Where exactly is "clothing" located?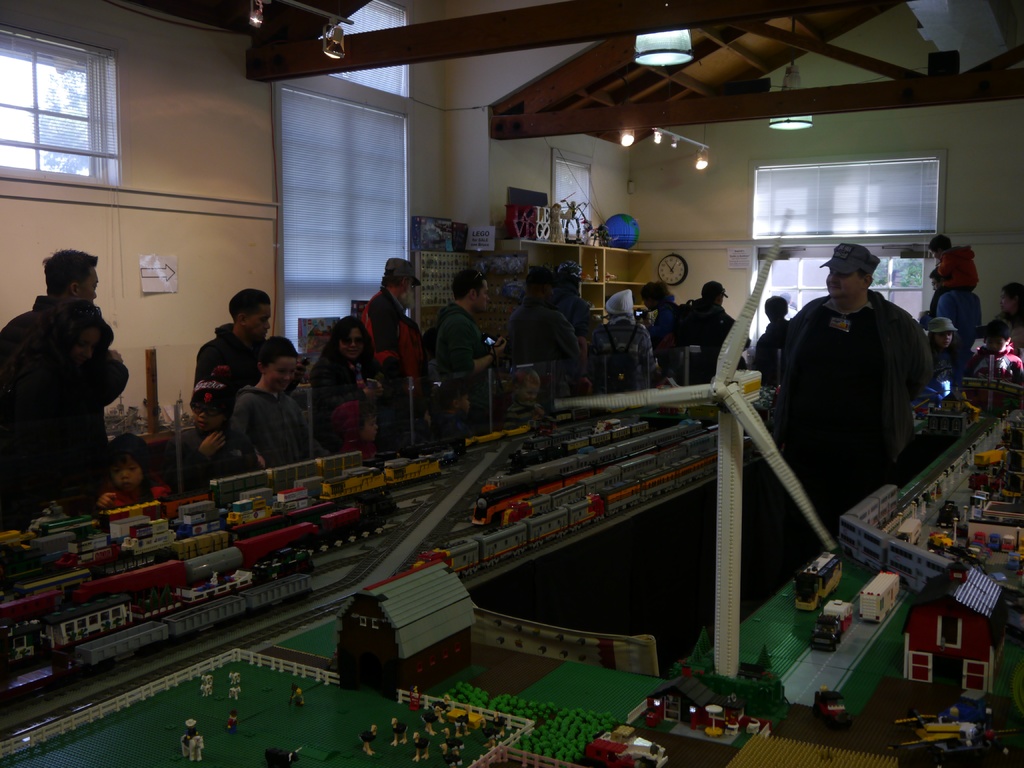
Its bounding box is detection(753, 310, 791, 395).
